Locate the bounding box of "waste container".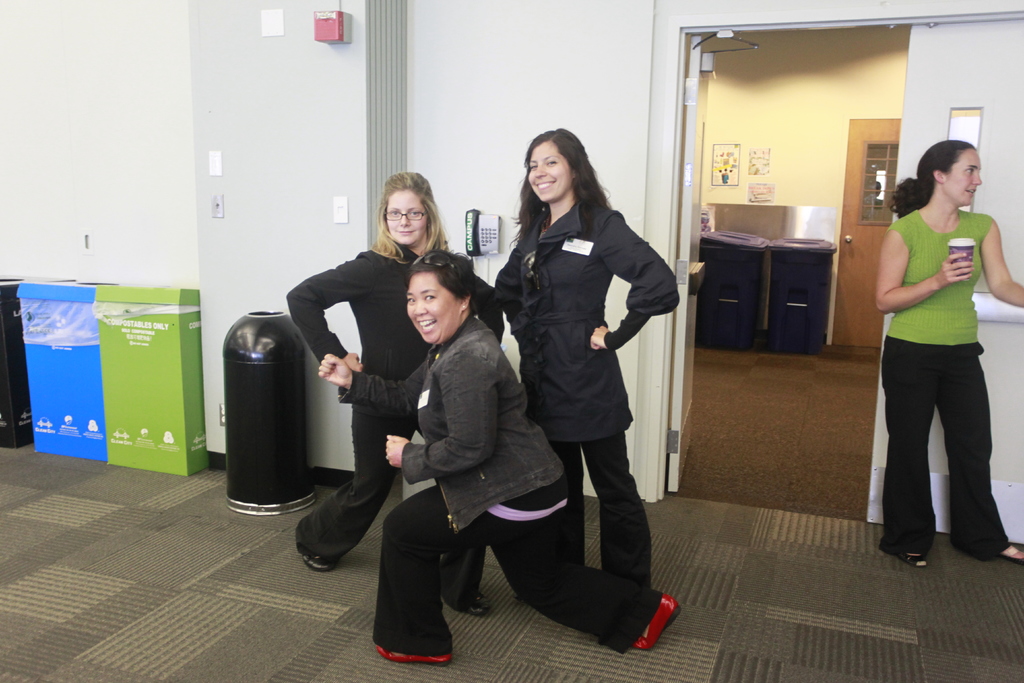
Bounding box: (767, 239, 835, 350).
